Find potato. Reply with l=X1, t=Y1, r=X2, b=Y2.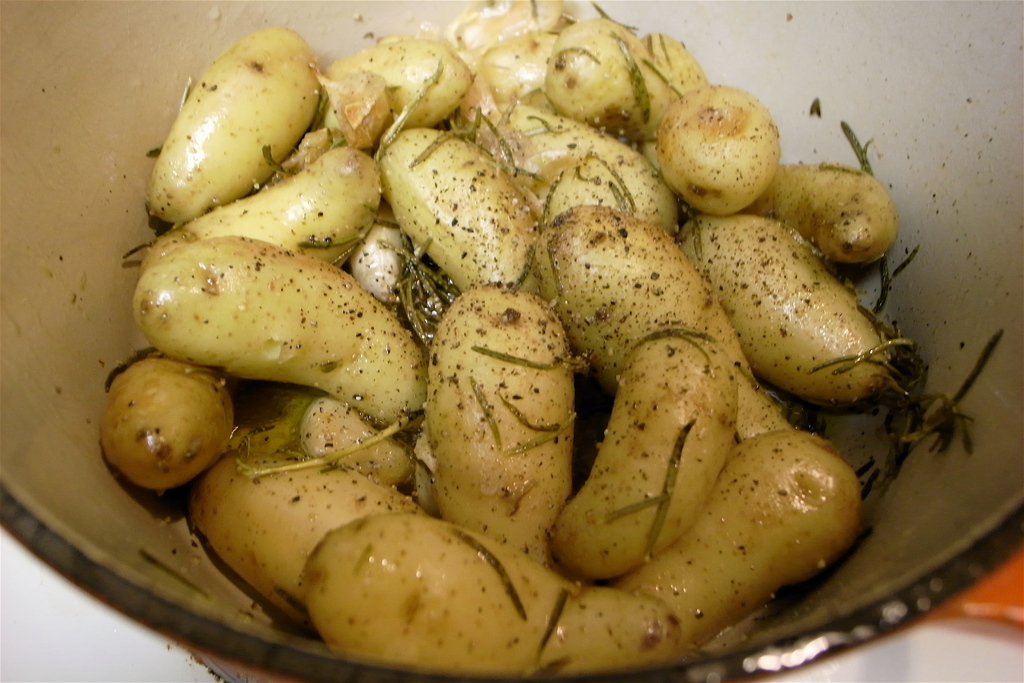
l=146, t=22, r=321, b=225.
